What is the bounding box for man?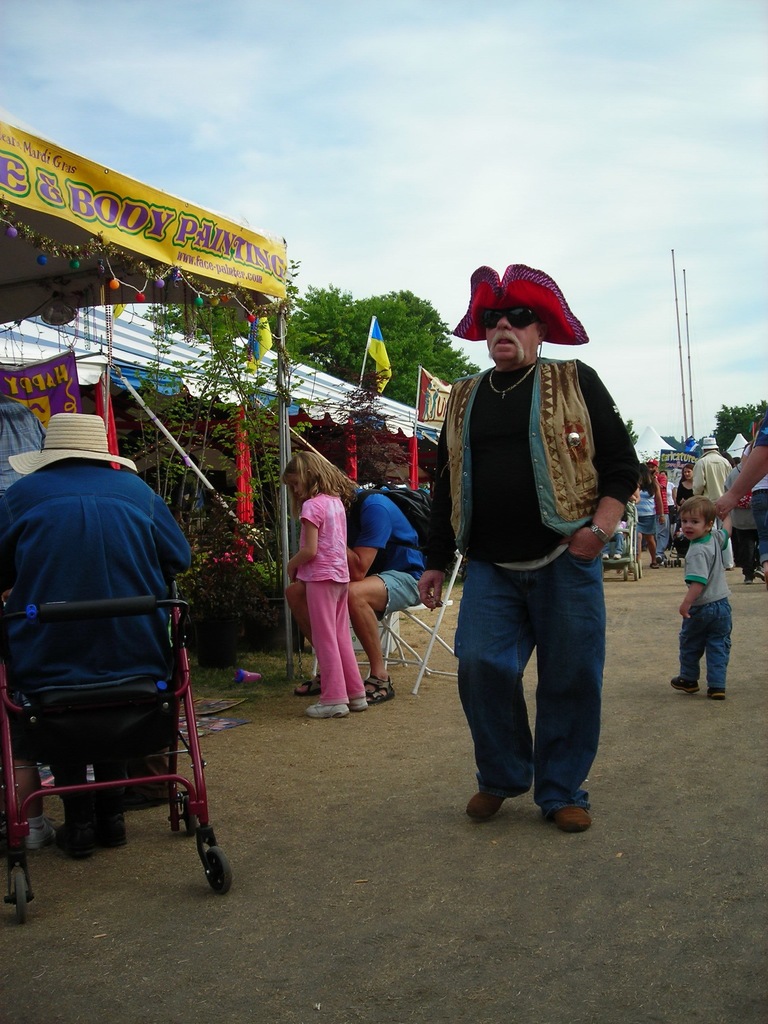
294, 479, 414, 699.
